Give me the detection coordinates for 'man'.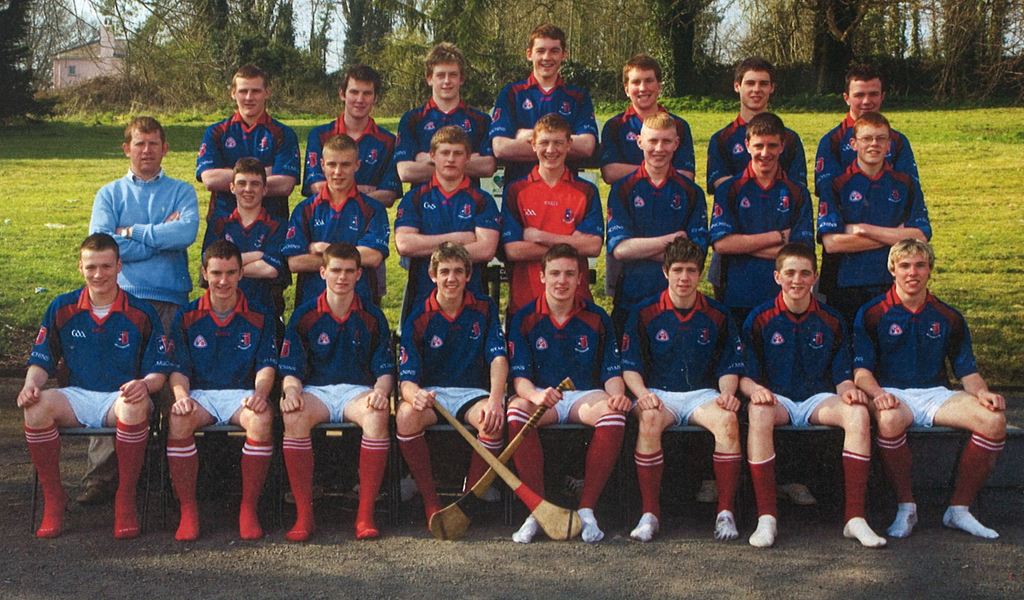
610 112 698 327.
